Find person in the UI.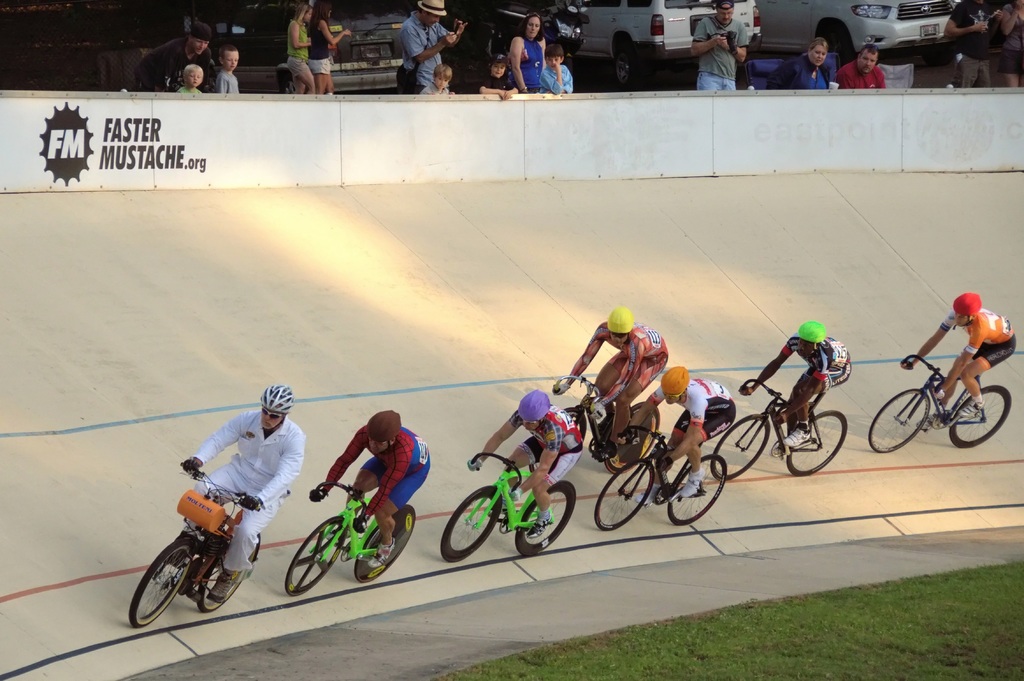
UI element at crop(512, 11, 546, 93).
